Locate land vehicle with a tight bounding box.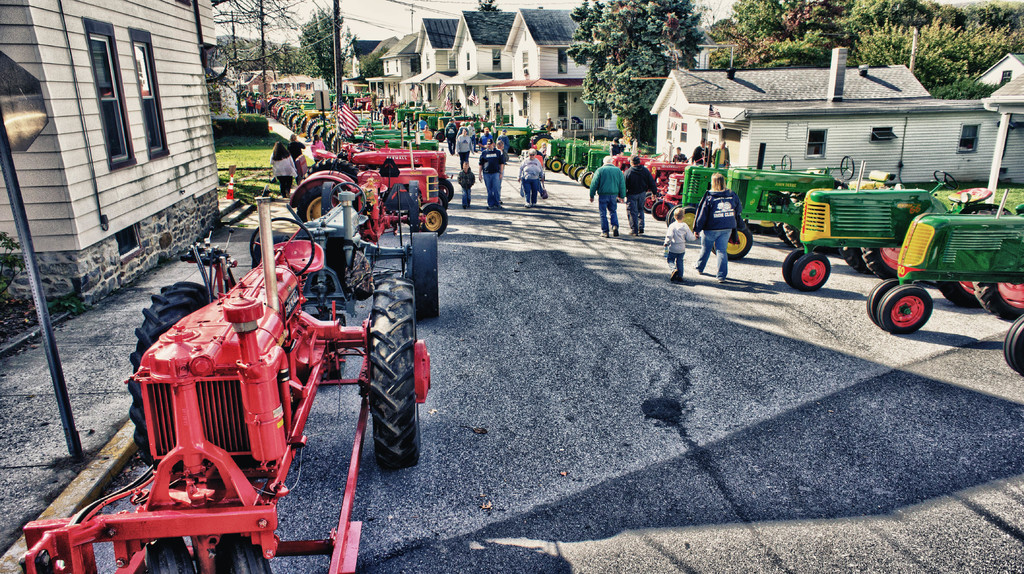
Rect(643, 156, 706, 212).
